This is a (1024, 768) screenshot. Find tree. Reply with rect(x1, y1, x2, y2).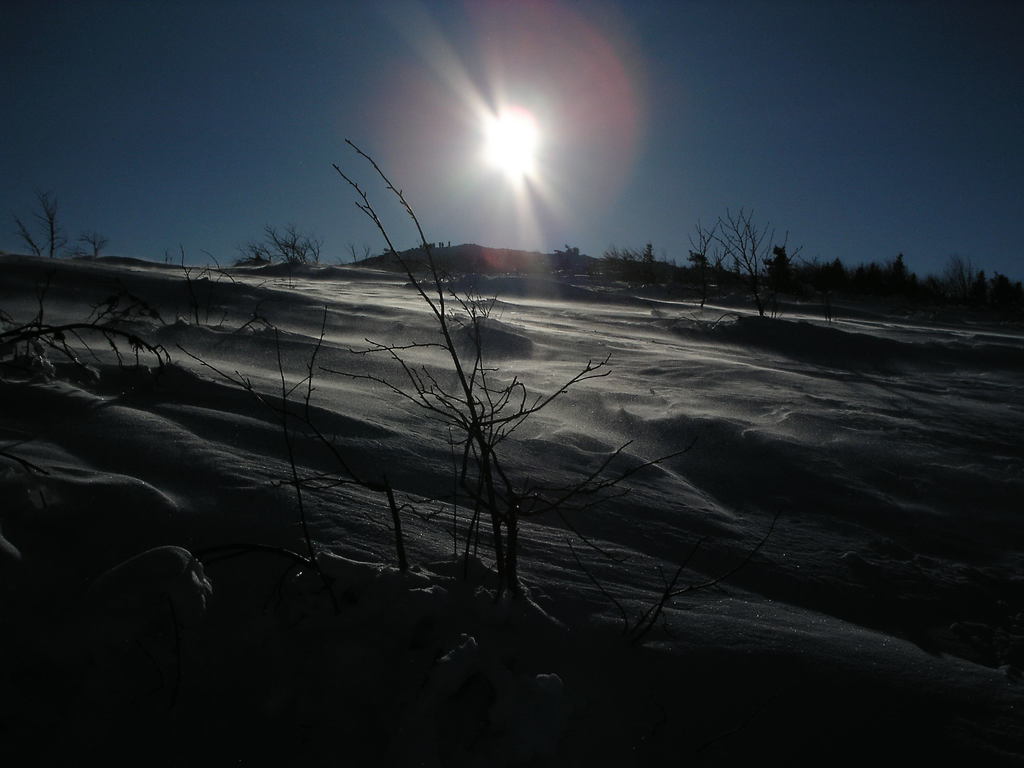
rect(358, 200, 605, 625).
